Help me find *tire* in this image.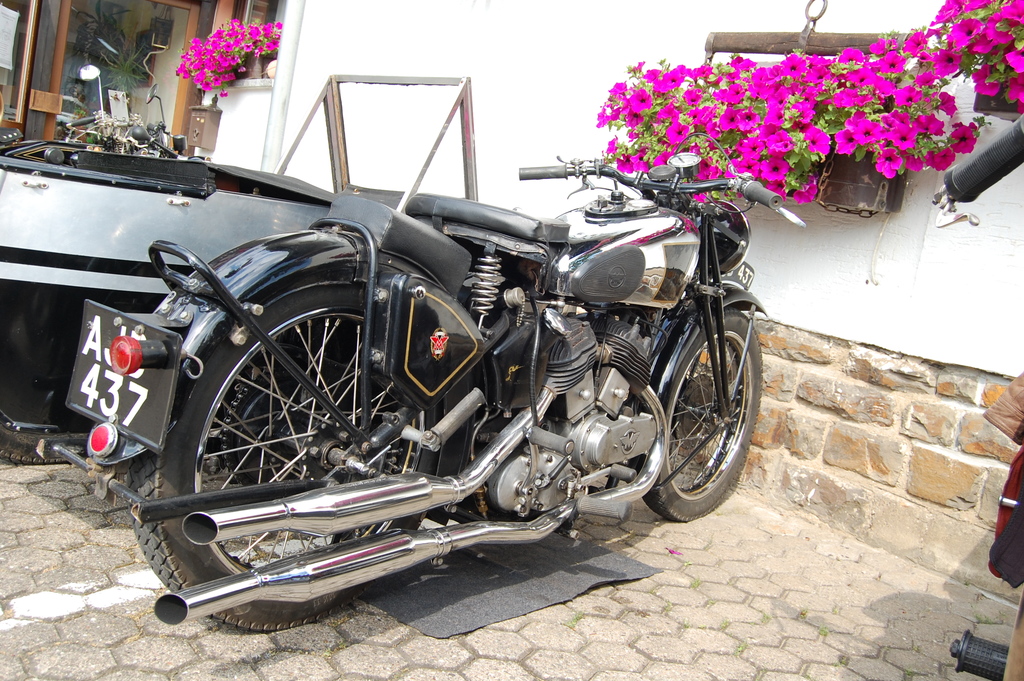
Found it: rect(655, 301, 755, 530).
